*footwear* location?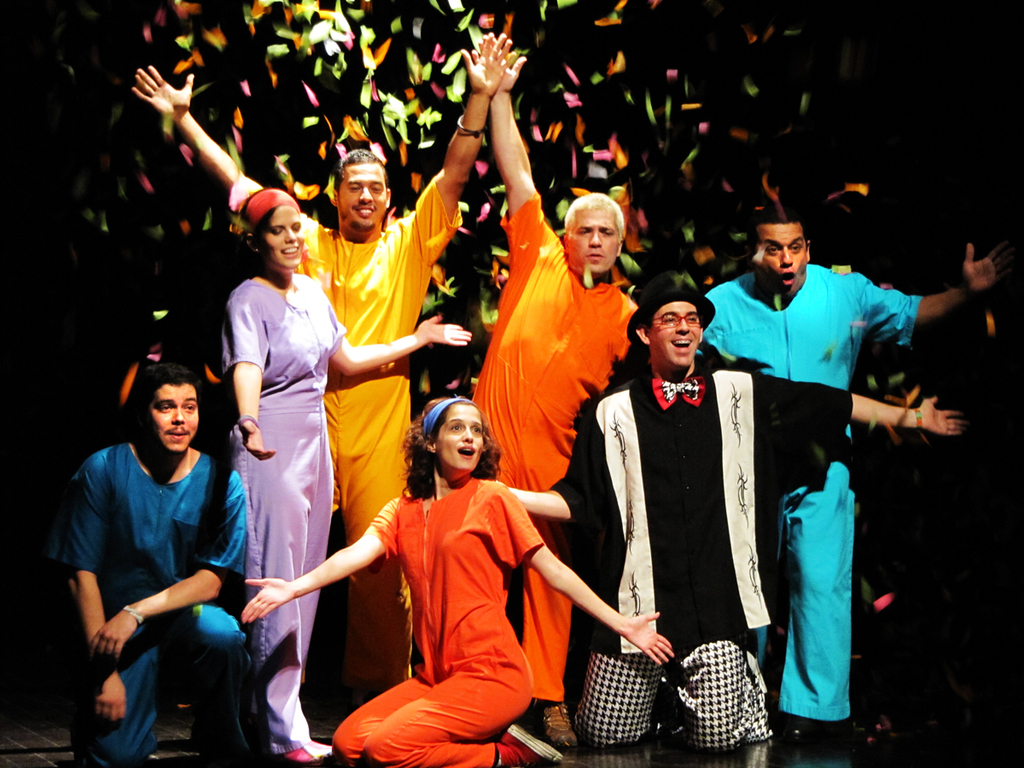
select_region(499, 722, 560, 767)
